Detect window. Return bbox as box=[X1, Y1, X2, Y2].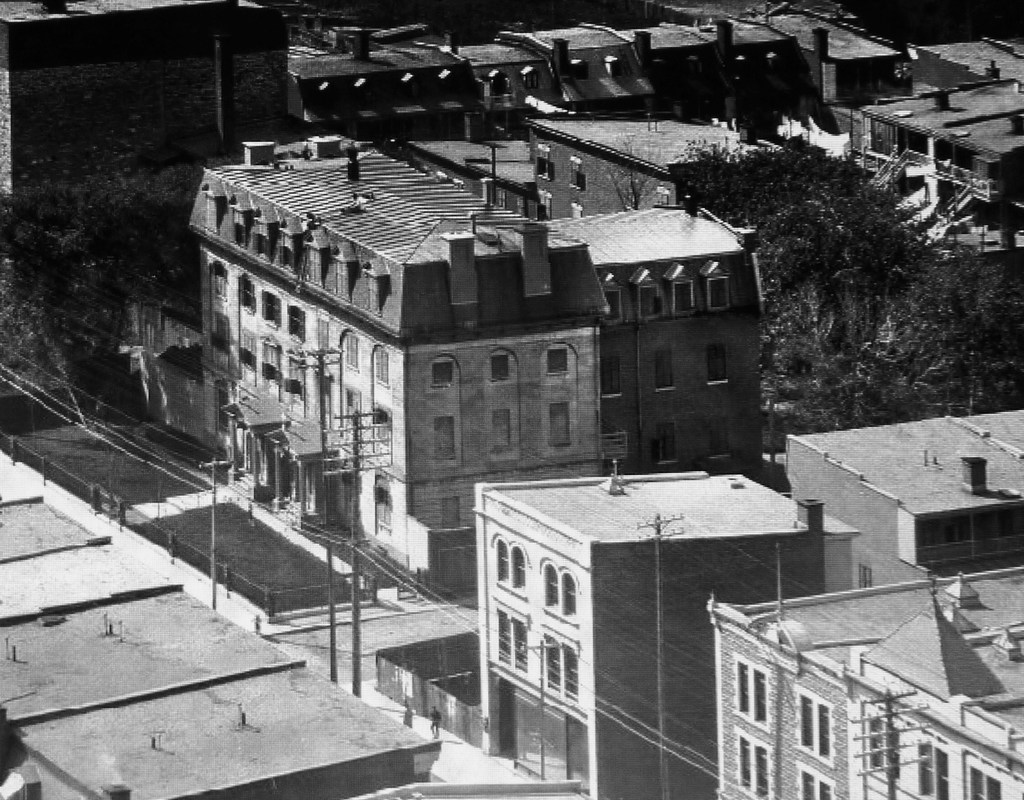
box=[791, 764, 829, 797].
